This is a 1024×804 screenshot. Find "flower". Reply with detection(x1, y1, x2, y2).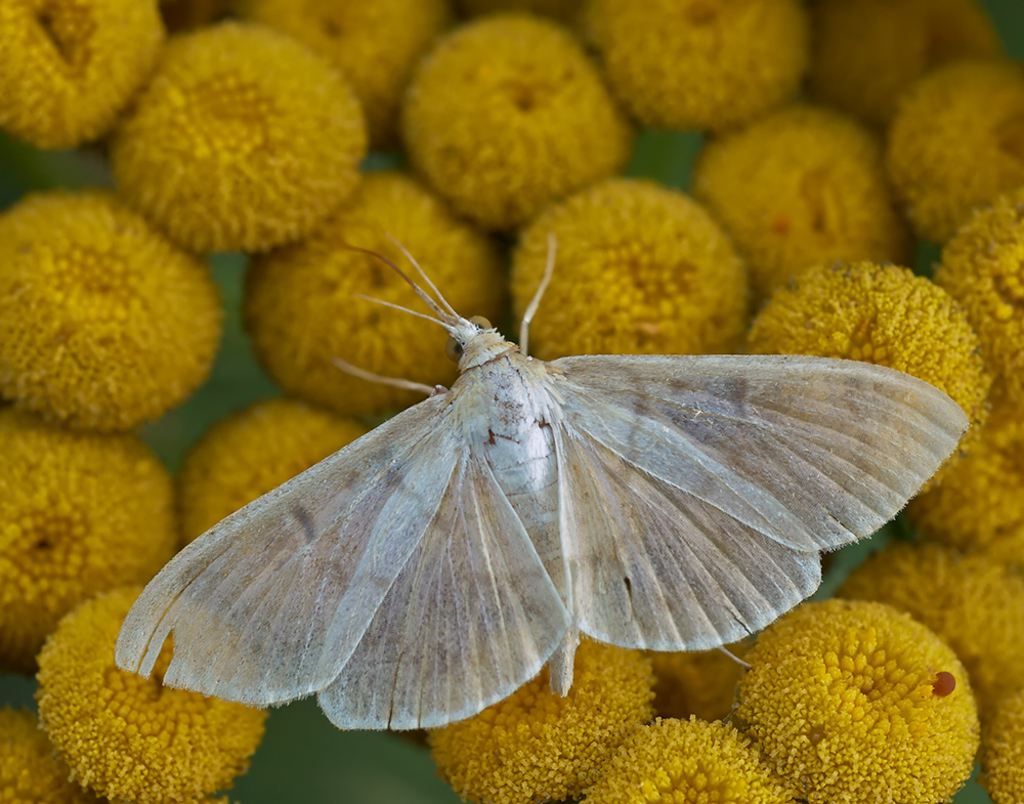
detection(739, 598, 976, 803).
